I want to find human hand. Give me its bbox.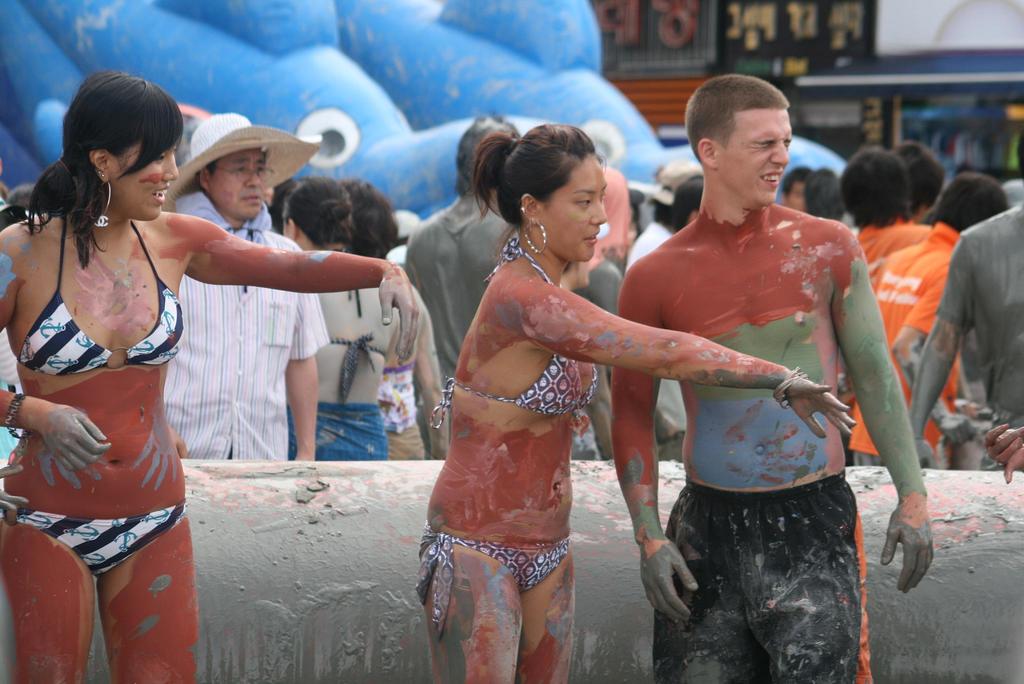
{"left": 984, "top": 423, "right": 1023, "bottom": 485}.
